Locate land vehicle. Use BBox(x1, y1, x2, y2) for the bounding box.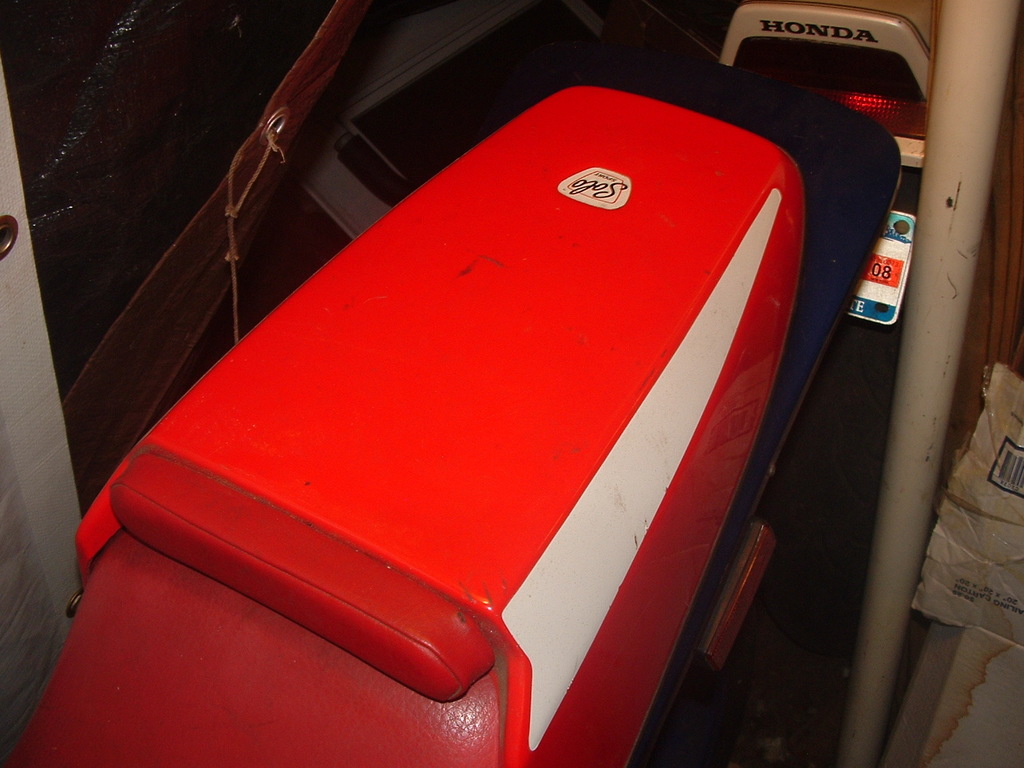
BBox(730, 6, 942, 326).
